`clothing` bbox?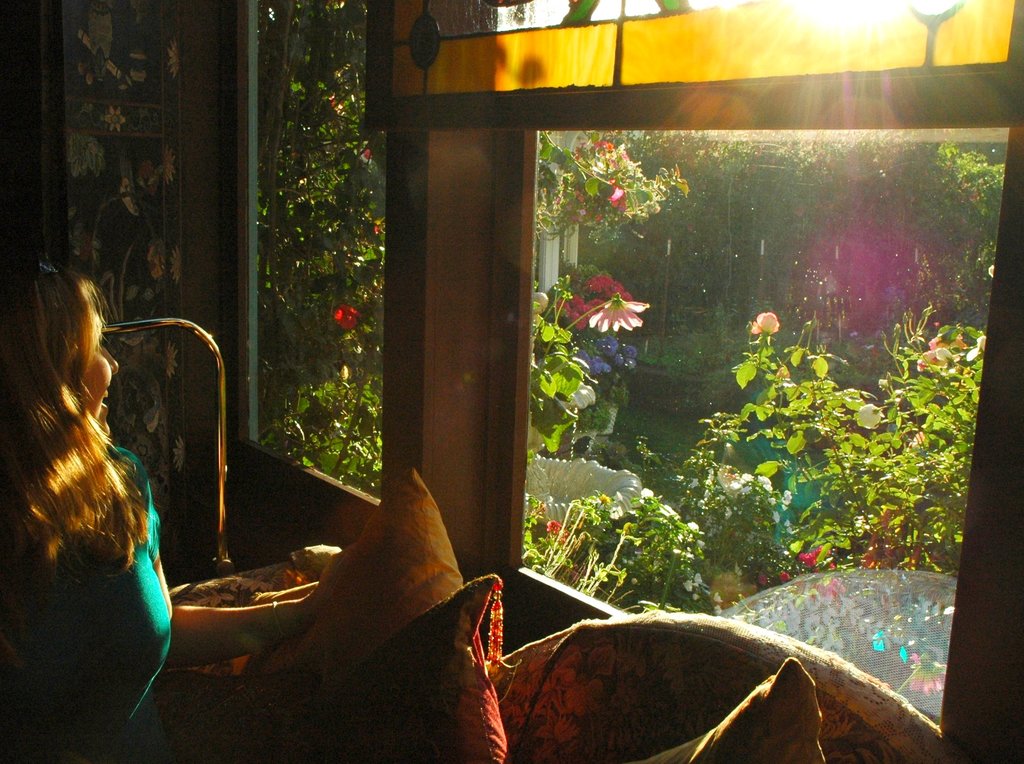
x1=360 y1=574 x2=483 y2=731
